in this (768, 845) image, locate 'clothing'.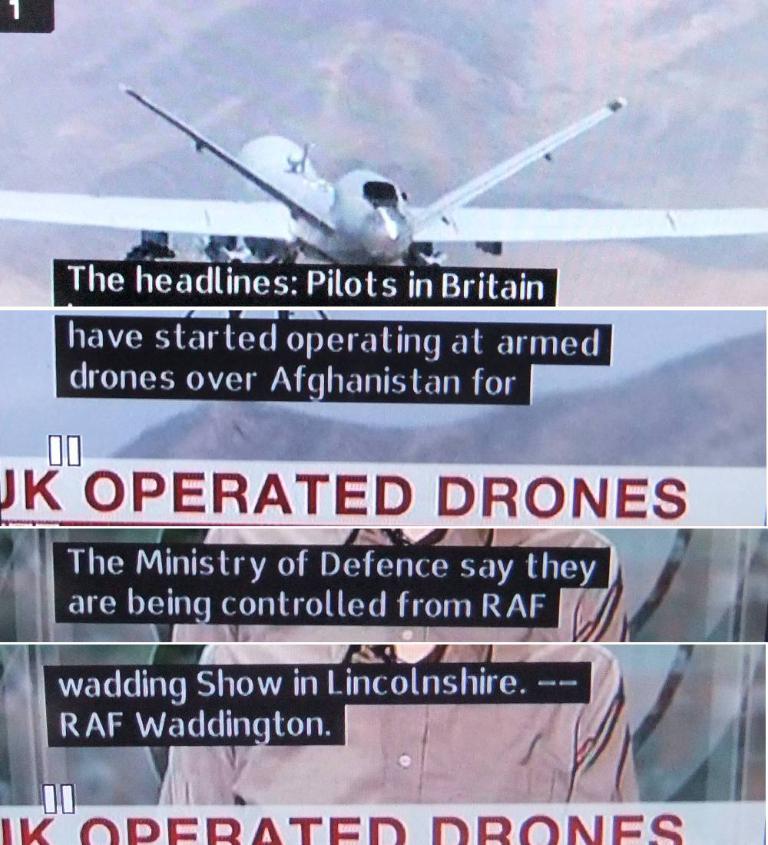
Bounding box: <box>151,640,644,805</box>.
